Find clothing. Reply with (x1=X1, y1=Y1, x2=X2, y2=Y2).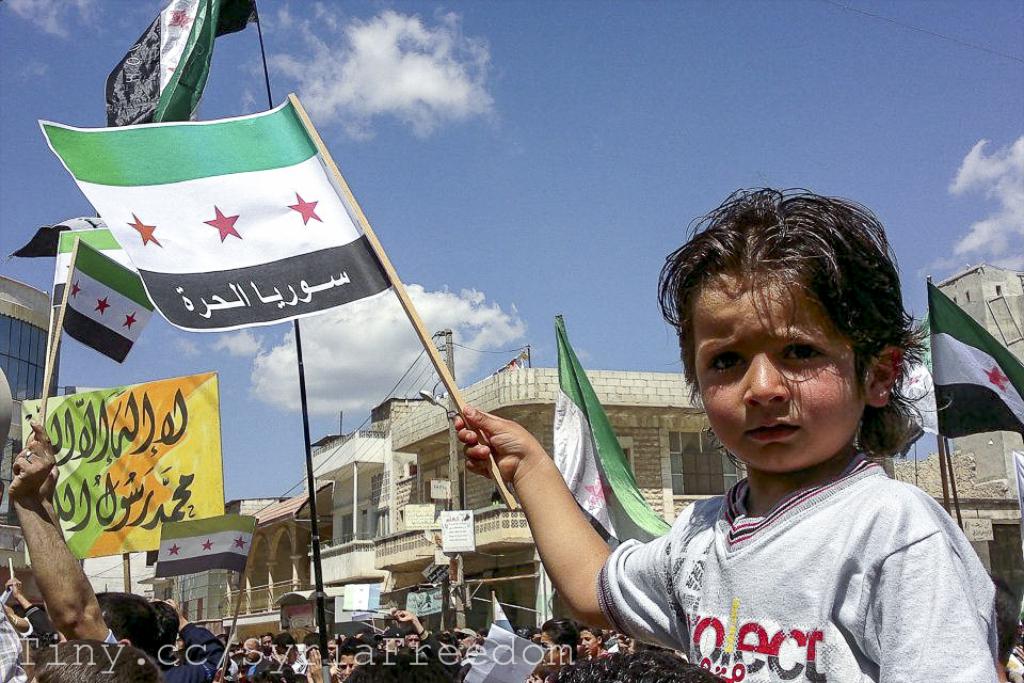
(x1=365, y1=644, x2=457, y2=682).
